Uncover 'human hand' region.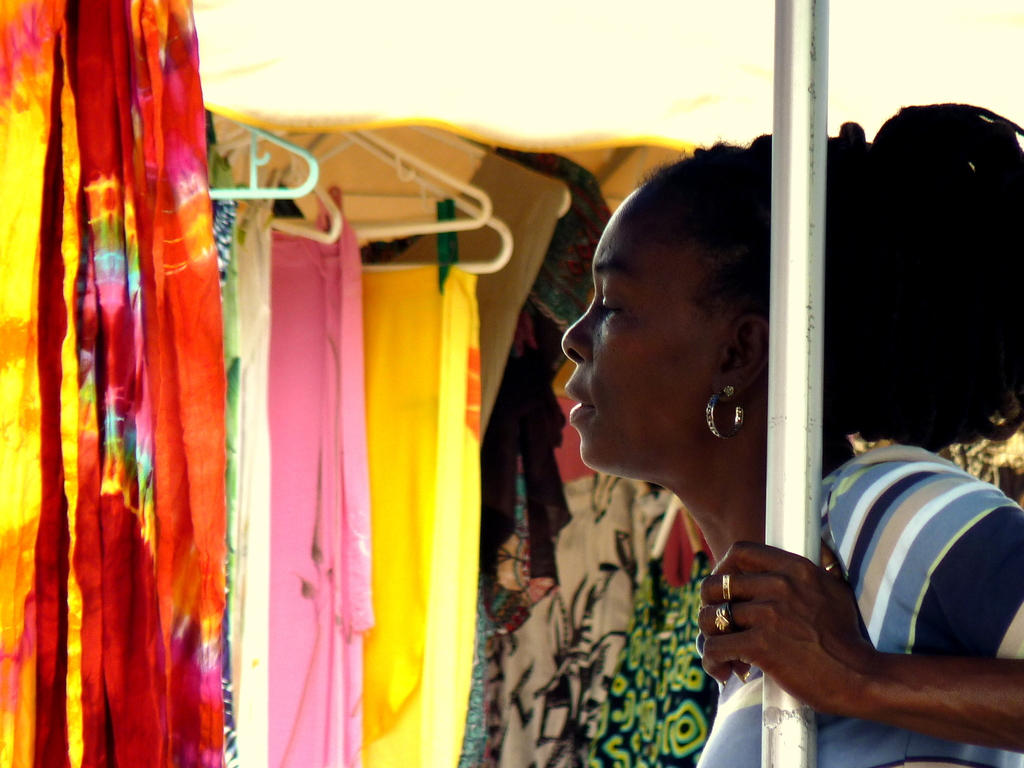
Uncovered: {"x1": 706, "y1": 539, "x2": 963, "y2": 719}.
